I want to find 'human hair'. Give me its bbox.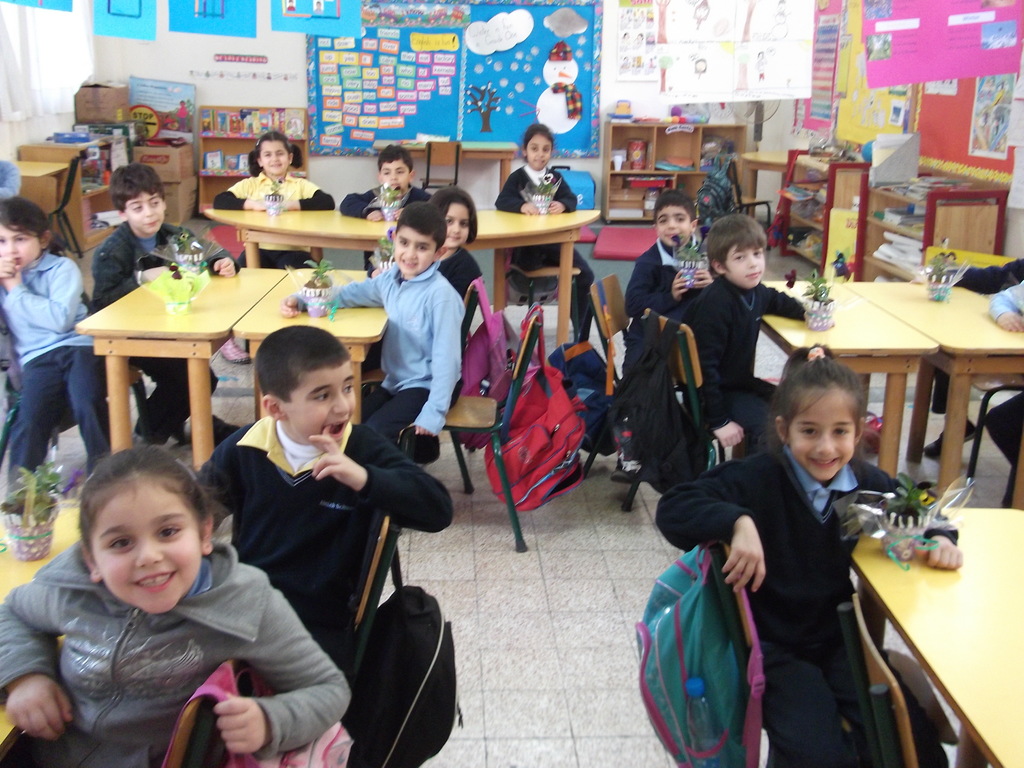
crop(0, 190, 49, 241).
